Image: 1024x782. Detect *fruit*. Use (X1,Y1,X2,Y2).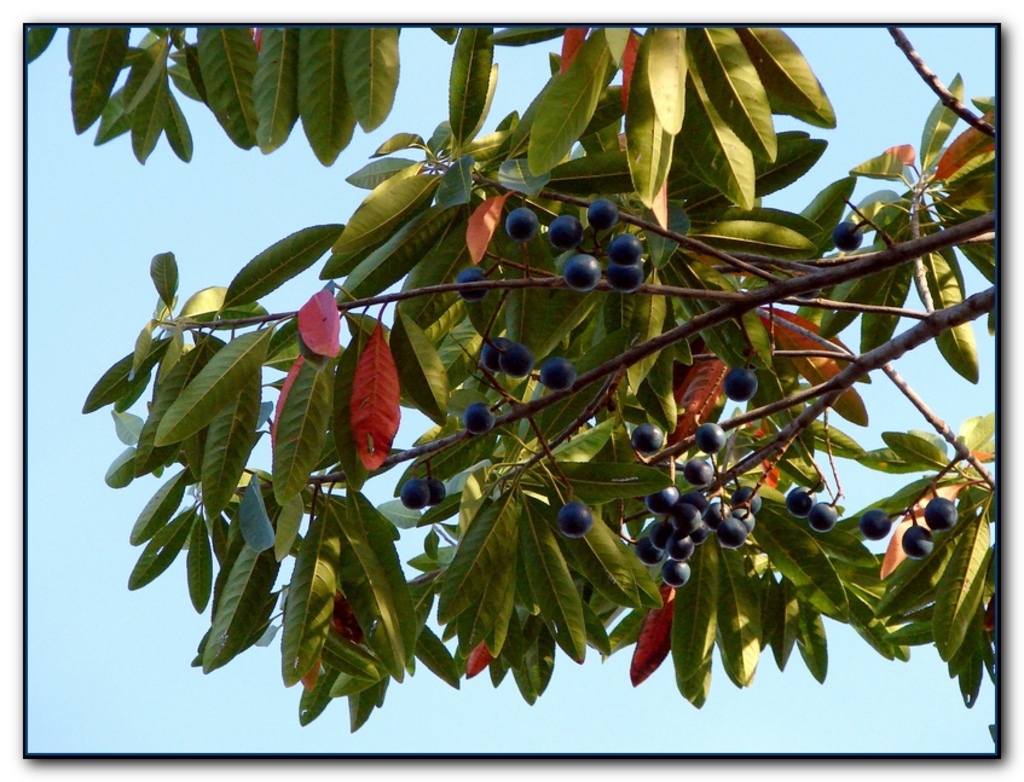
(540,358,578,394).
